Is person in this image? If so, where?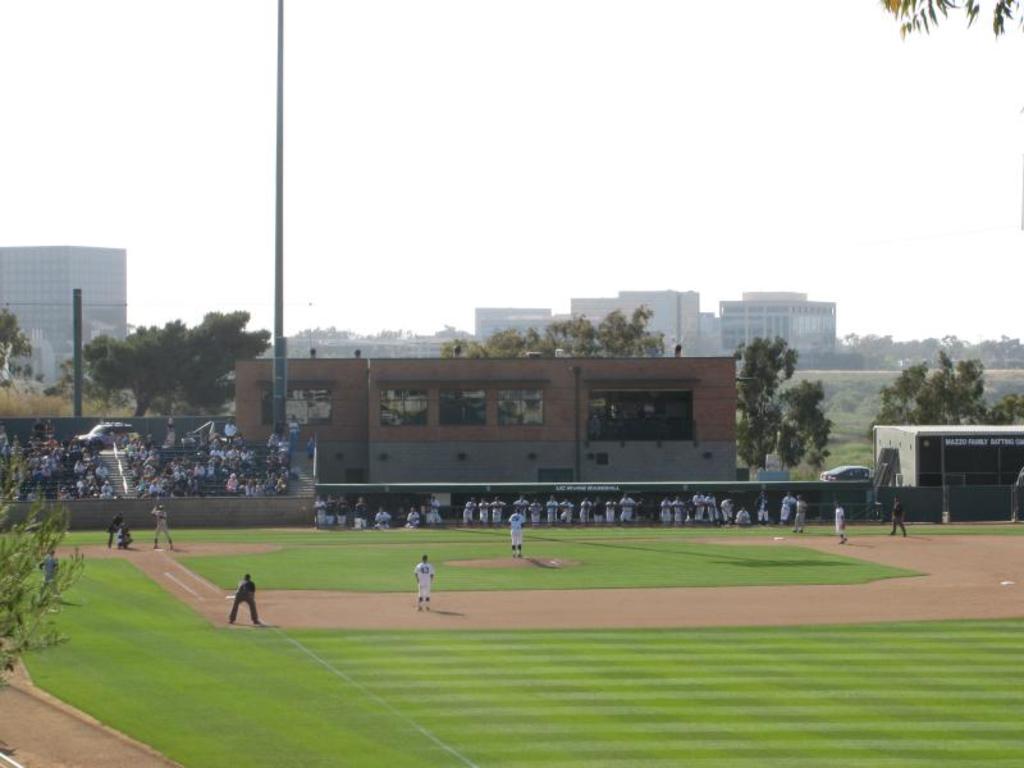
Yes, at bbox(111, 515, 129, 547).
